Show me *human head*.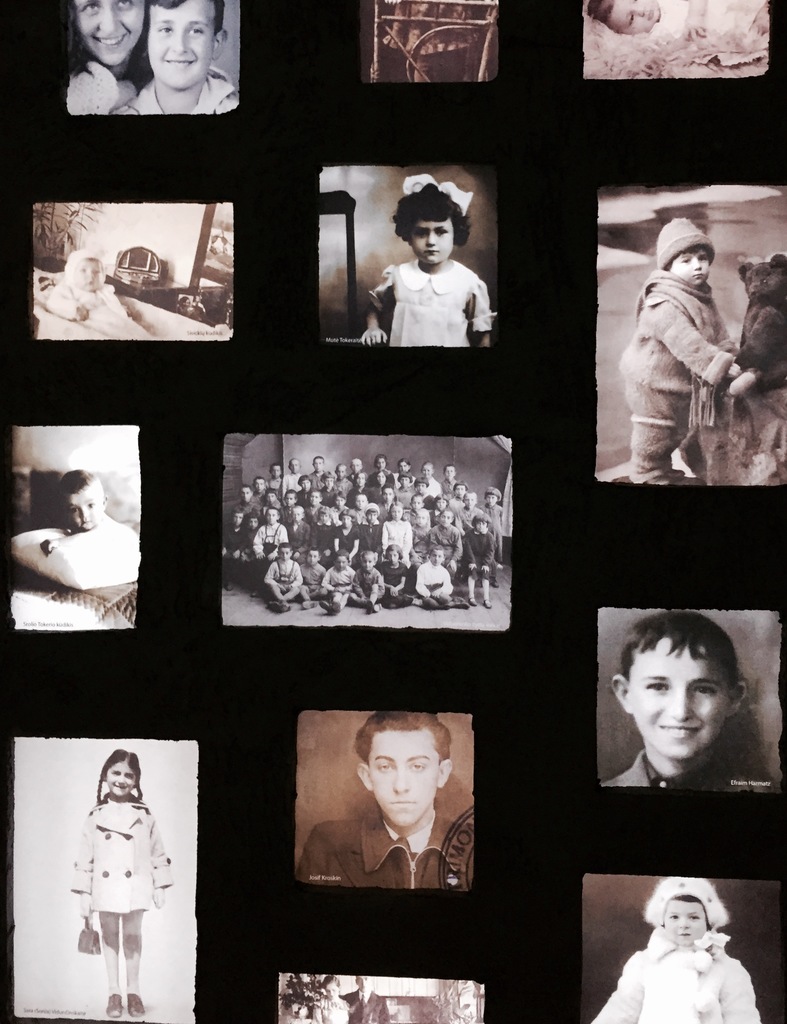
*human head* is here: x1=58 y1=470 x2=104 y2=533.
